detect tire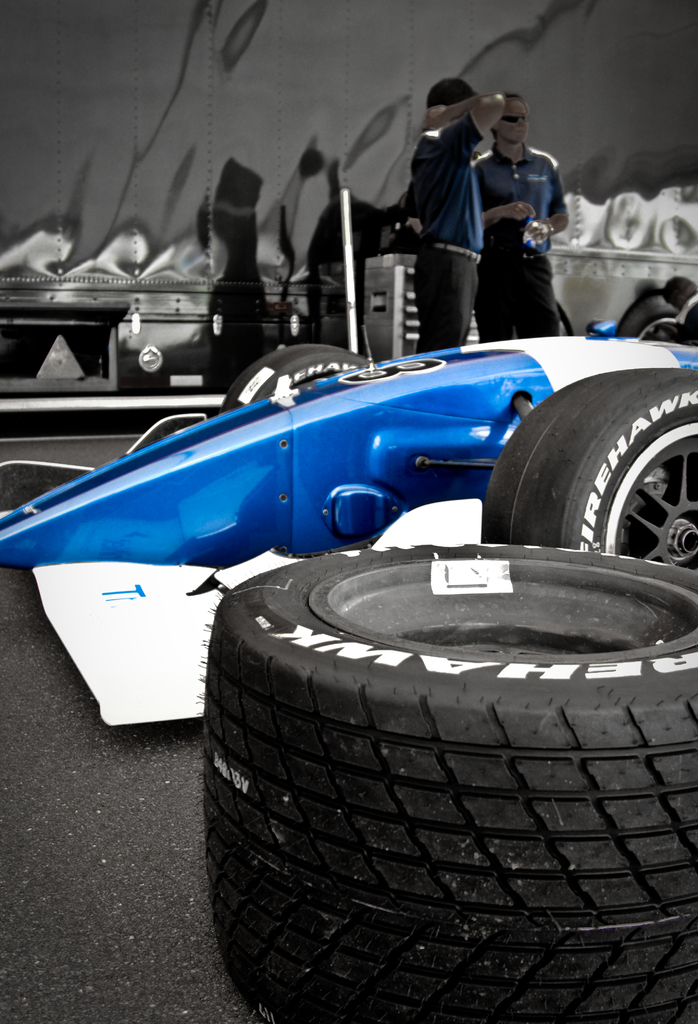
locate(660, 278, 697, 334)
